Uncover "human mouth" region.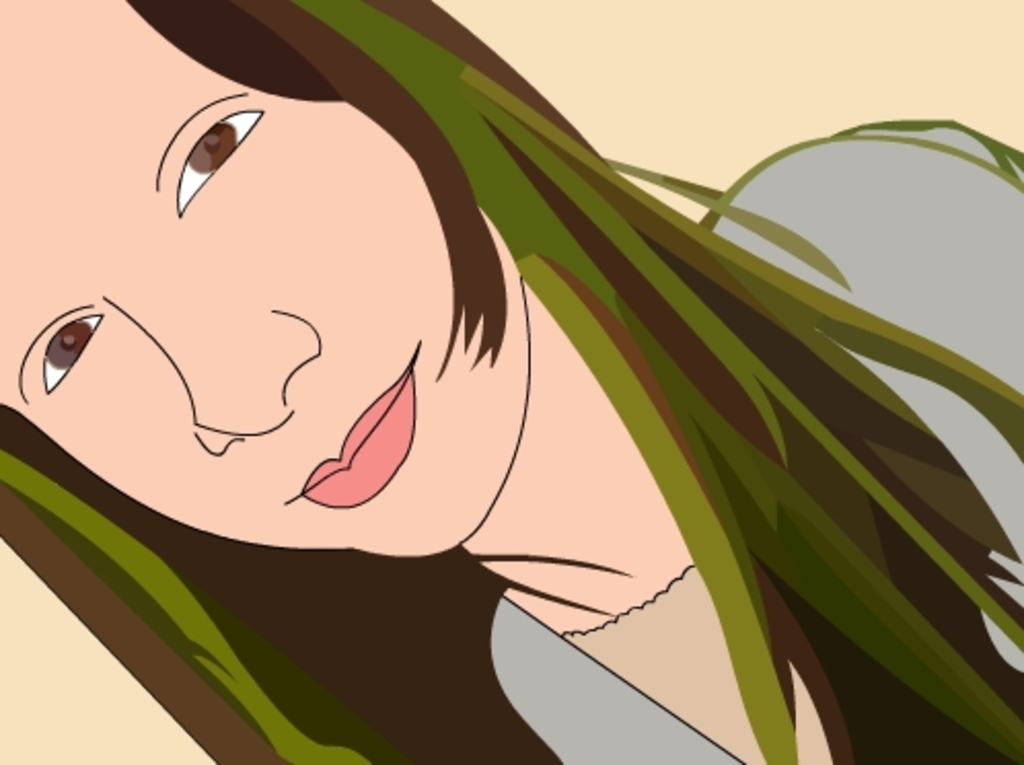
Uncovered: {"left": 315, "top": 378, "right": 413, "bottom": 510}.
